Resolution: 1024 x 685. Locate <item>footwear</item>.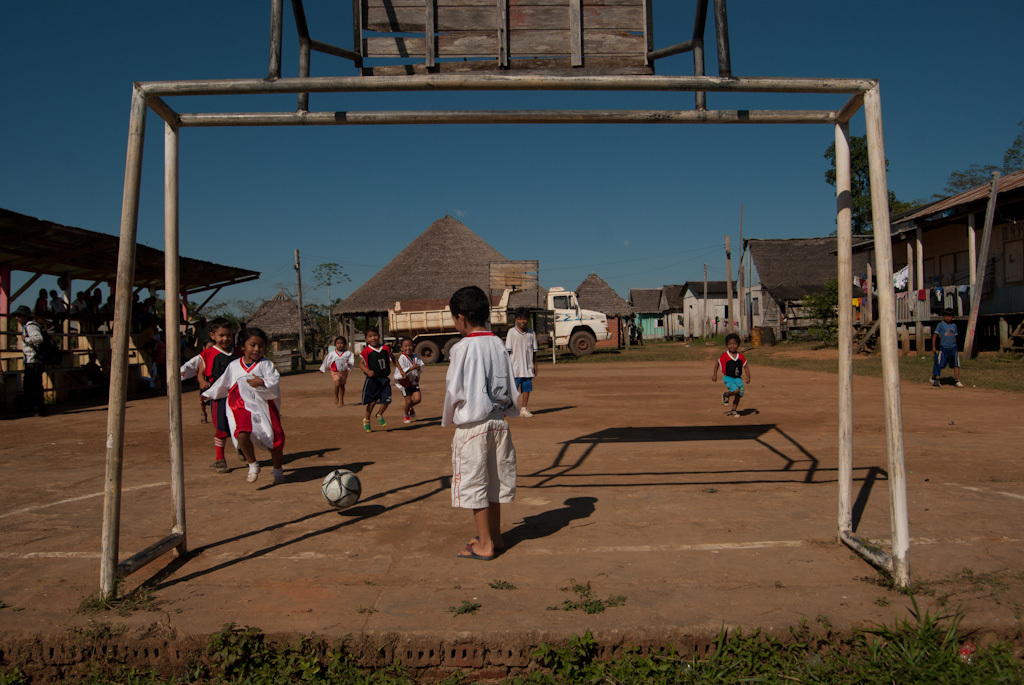
bbox(408, 408, 416, 416).
